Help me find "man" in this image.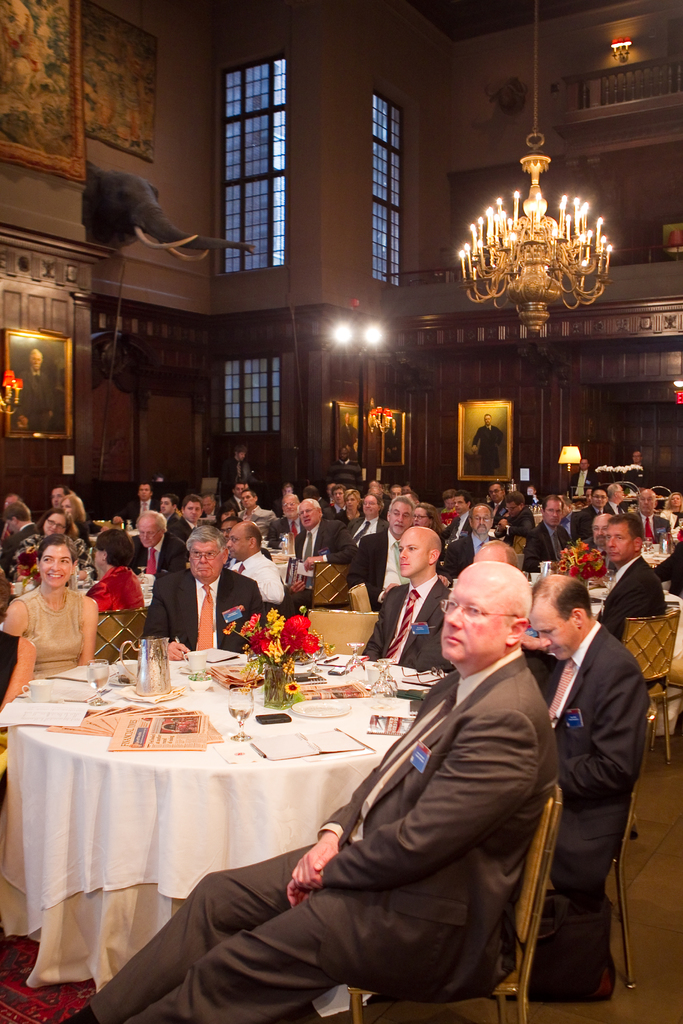
Found it: pyautogui.locateOnScreen(0, 499, 38, 568).
